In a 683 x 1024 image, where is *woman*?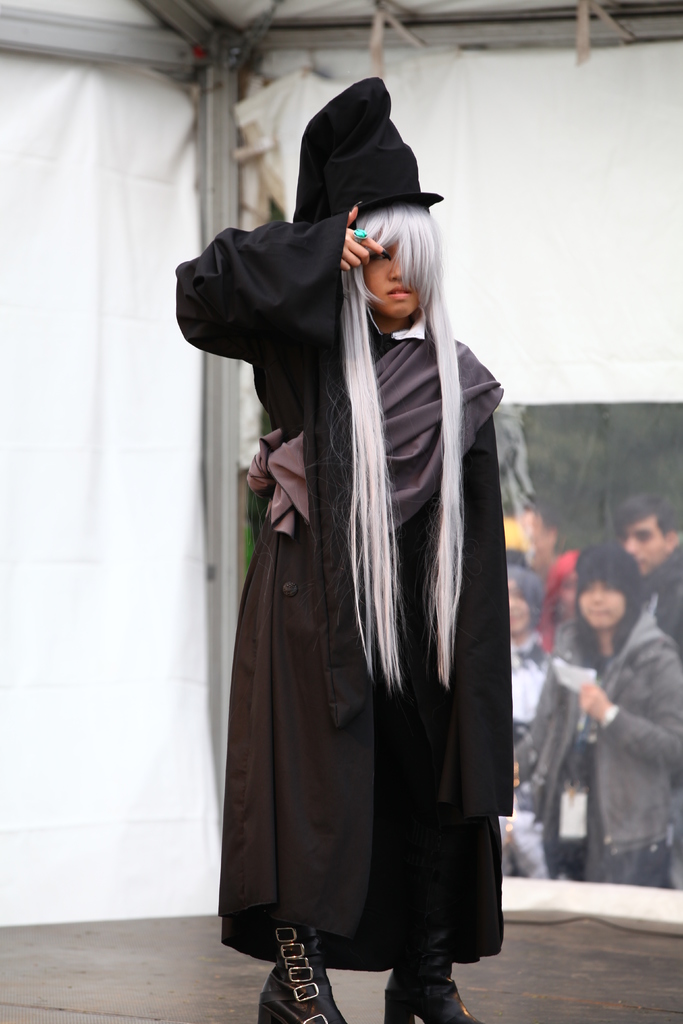
locate(187, 102, 505, 1023).
